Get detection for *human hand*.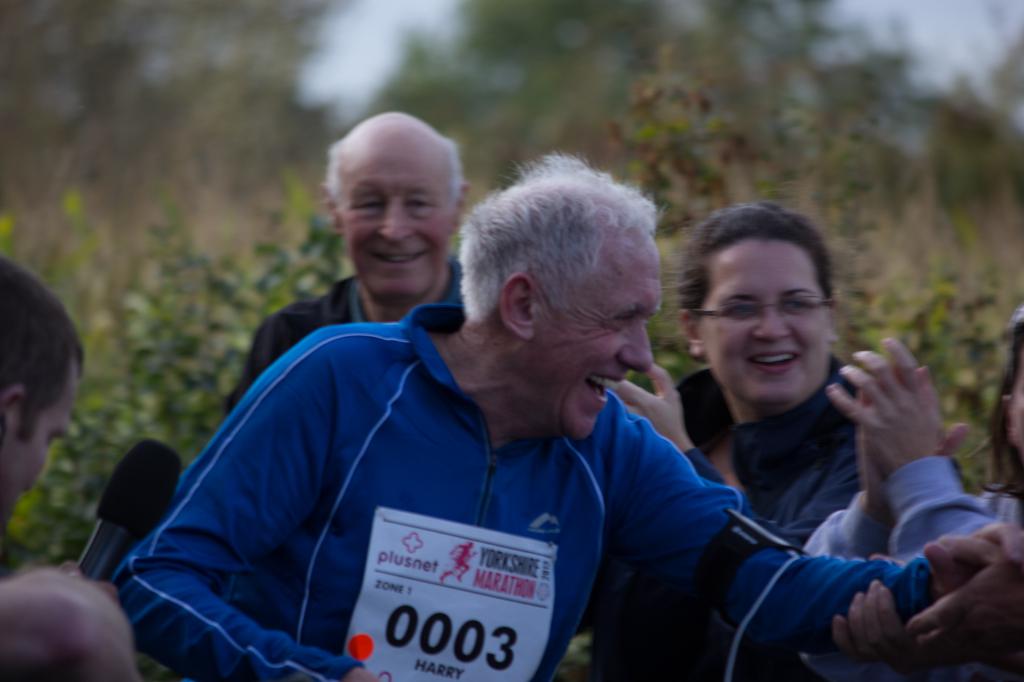
Detection: select_region(54, 559, 120, 608).
